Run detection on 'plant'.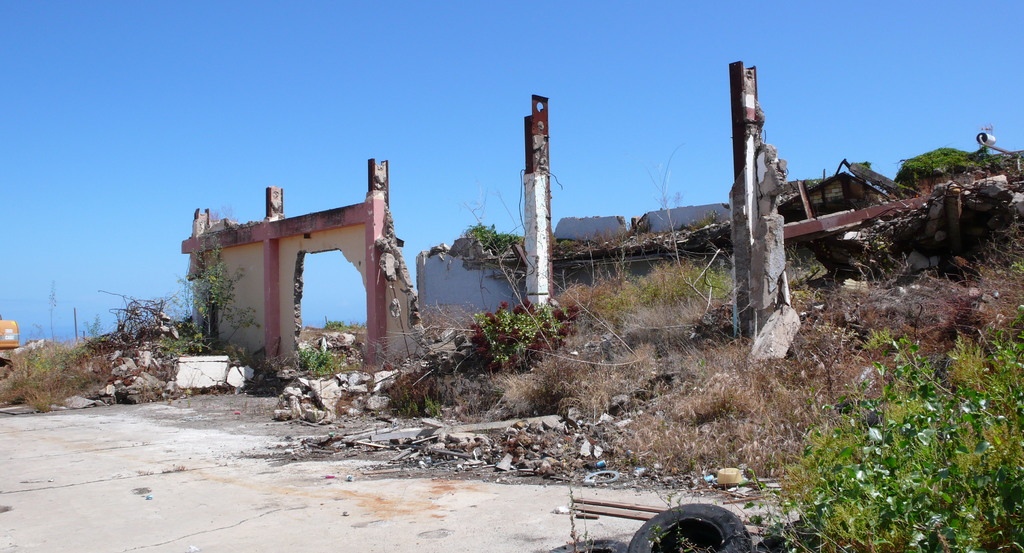
Result: 296:344:345:376.
